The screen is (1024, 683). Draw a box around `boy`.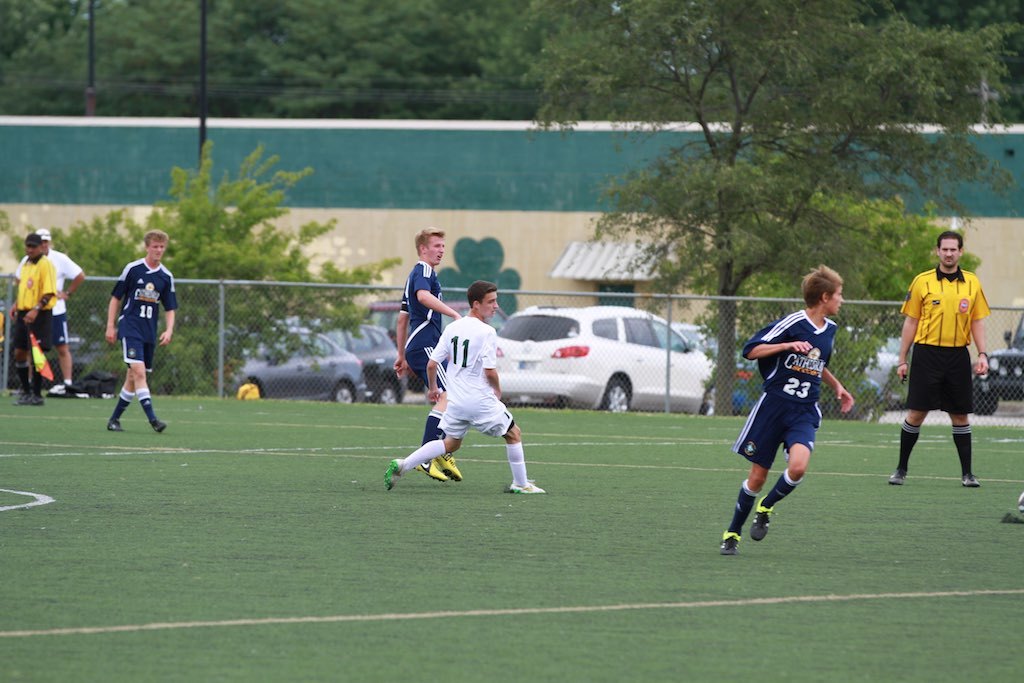
718:284:872:560.
